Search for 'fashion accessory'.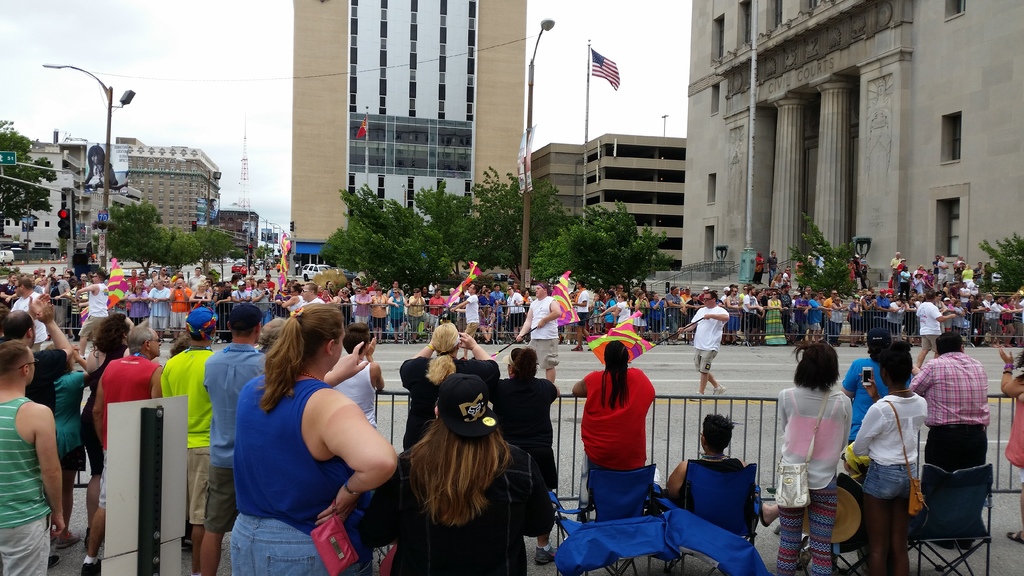
Found at BBox(17, 358, 38, 368).
